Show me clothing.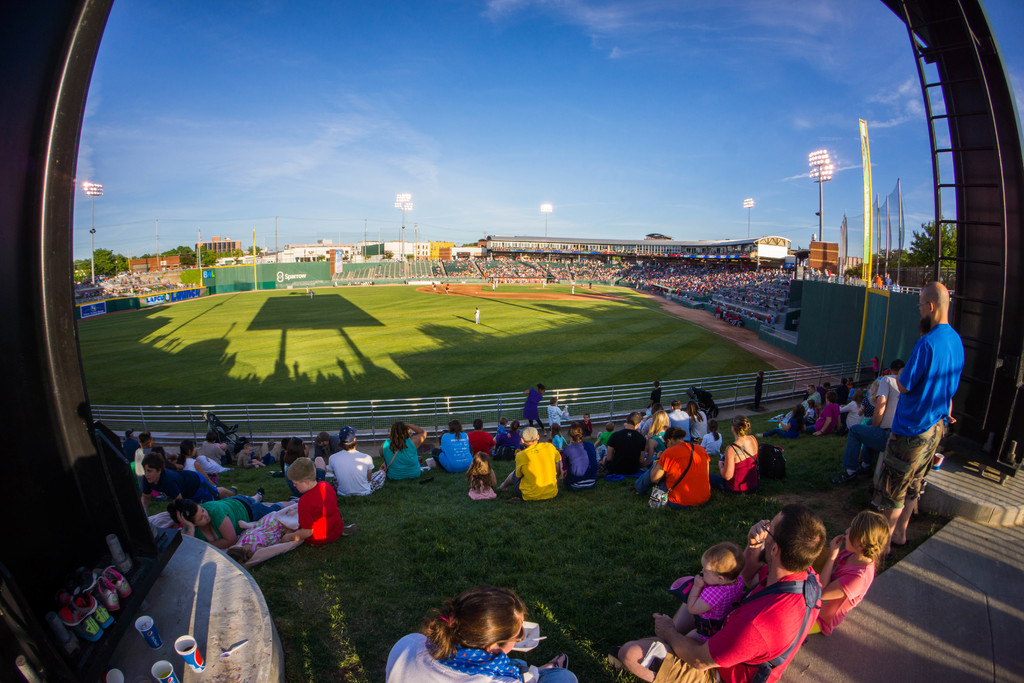
clothing is here: (428, 428, 482, 473).
